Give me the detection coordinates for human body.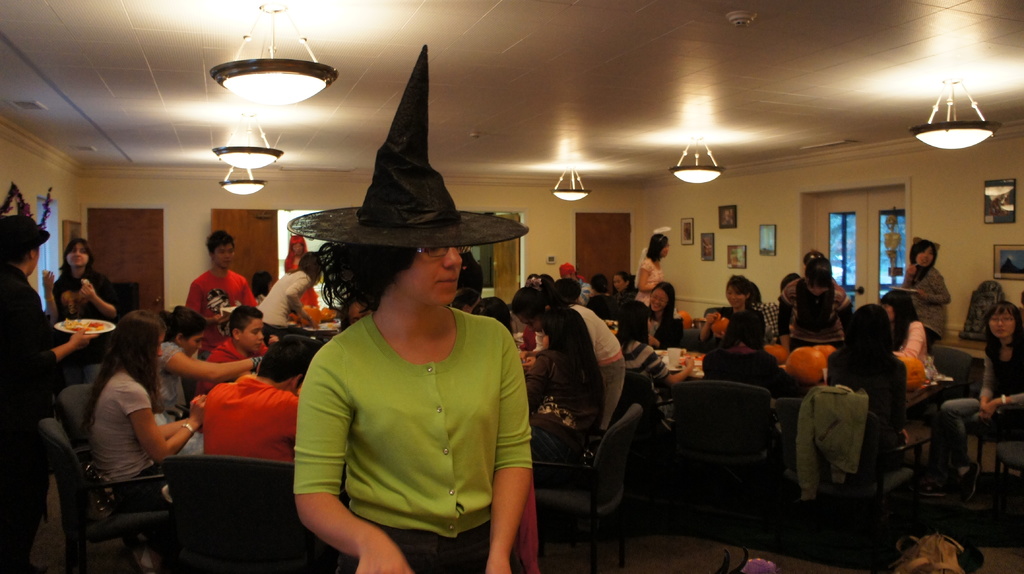
199 368 299 463.
